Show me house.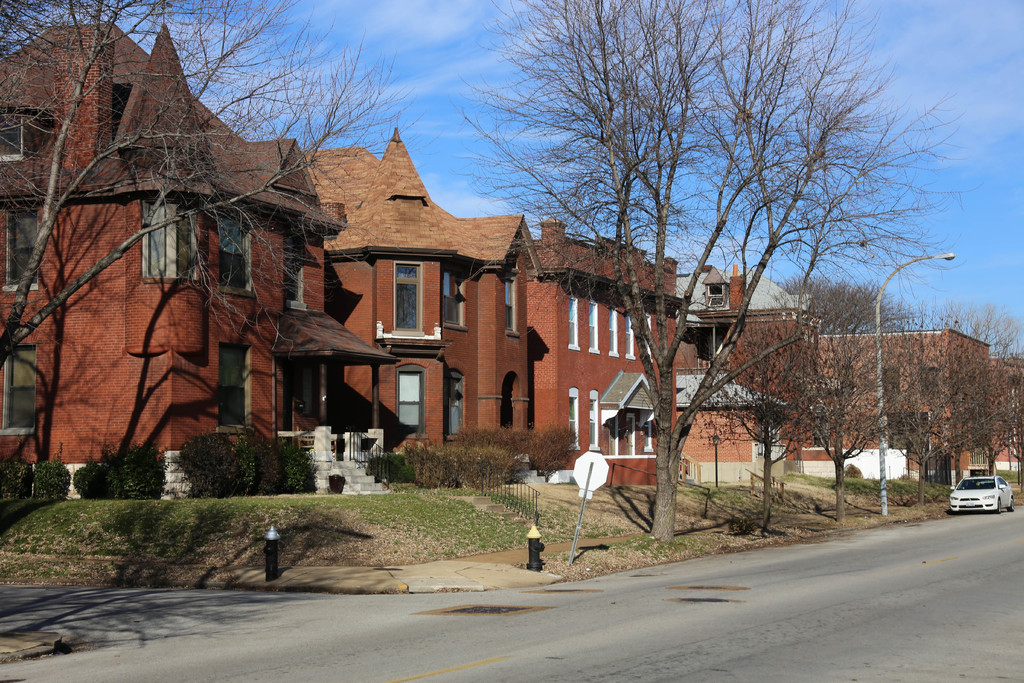
house is here: <bbox>519, 202, 796, 490</bbox>.
